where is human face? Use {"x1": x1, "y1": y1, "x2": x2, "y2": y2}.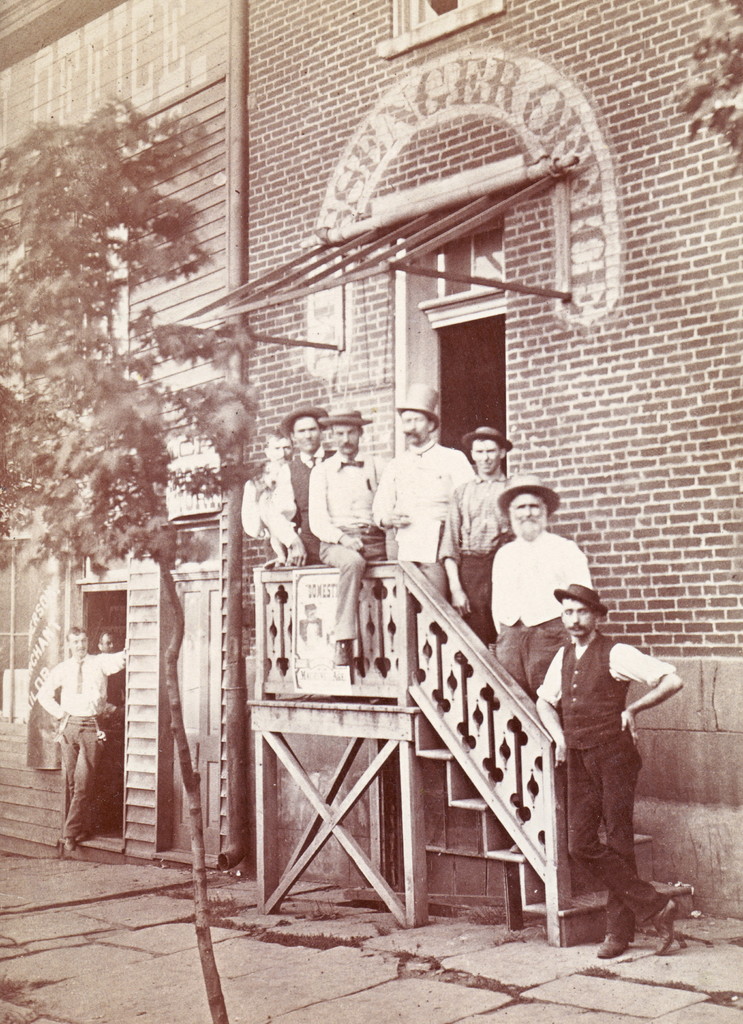
{"x1": 510, "y1": 493, "x2": 543, "y2": 532}.
